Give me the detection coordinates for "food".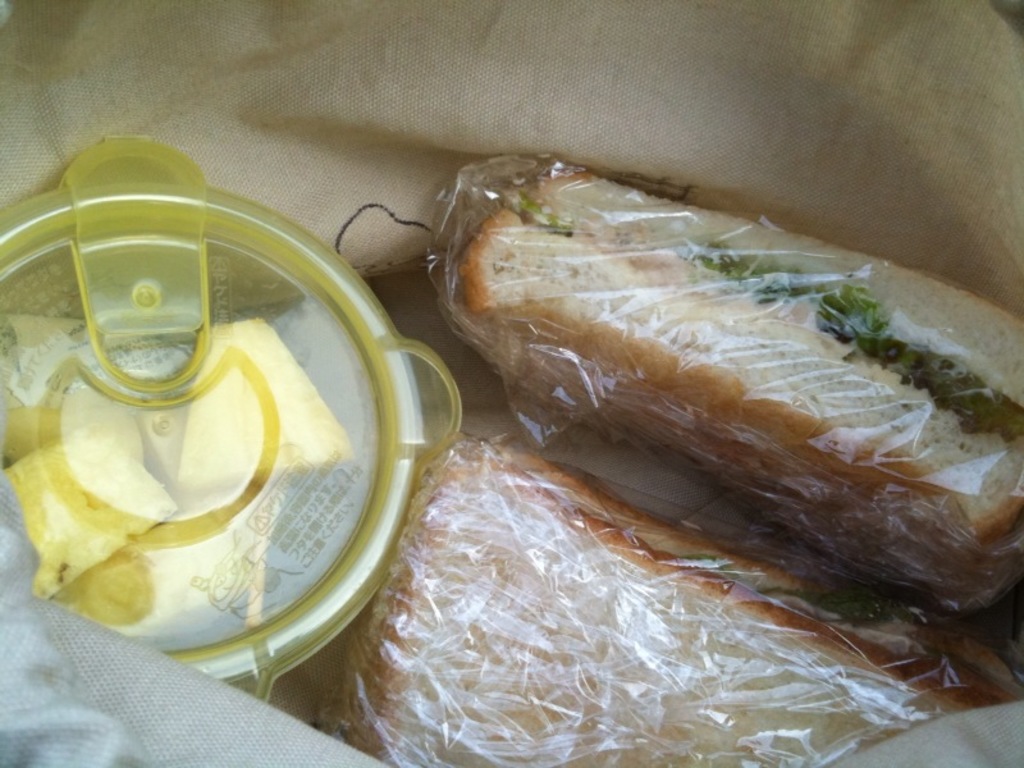
BBox(0, 311, 361, 632).
